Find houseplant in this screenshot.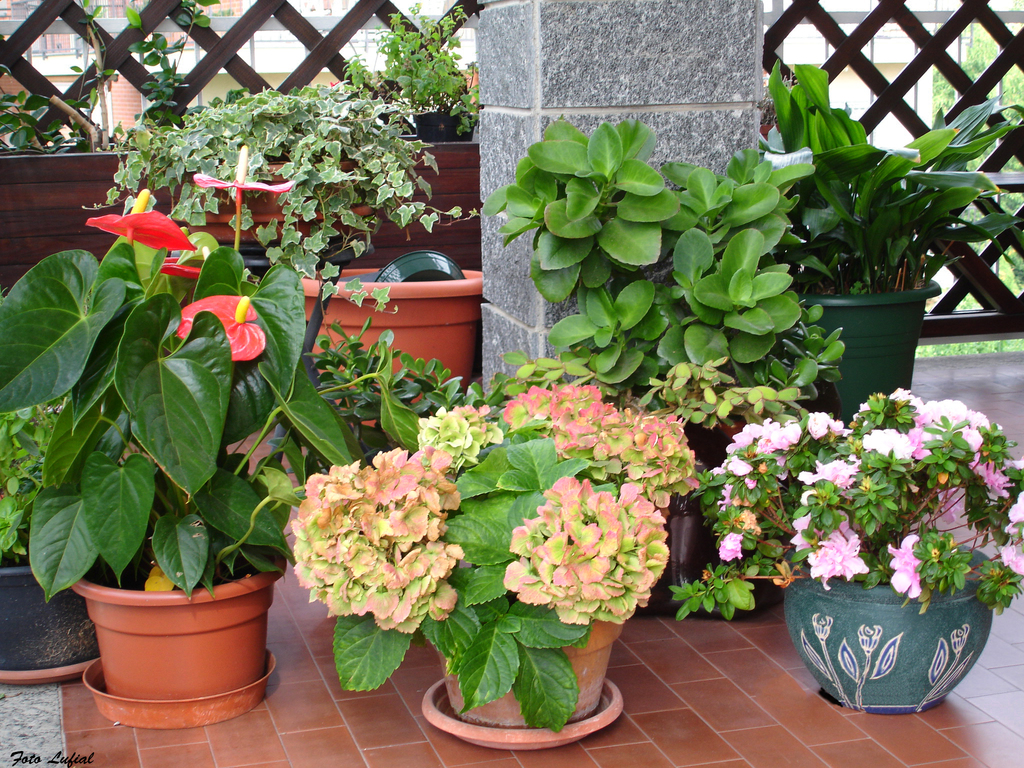
The bounding box for houseplant is x1=757 y1=54 x2=1023 y2=426.
